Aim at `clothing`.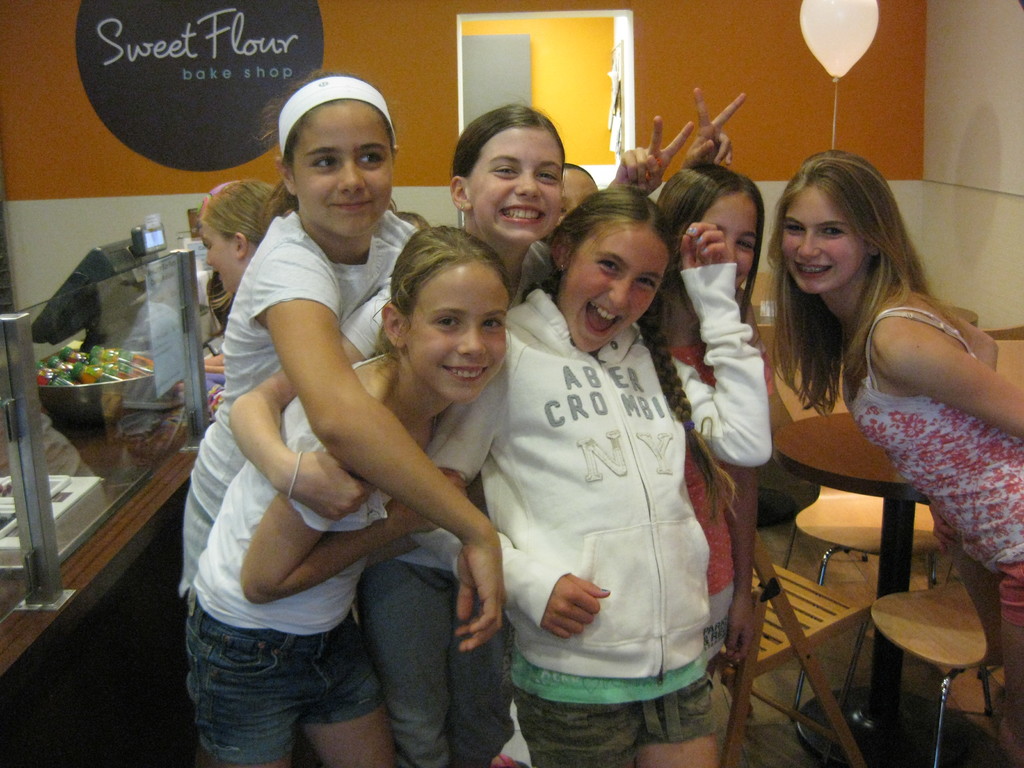
Aimed at pyautogui.locateOnScreen(186, 352, 437, 767).
